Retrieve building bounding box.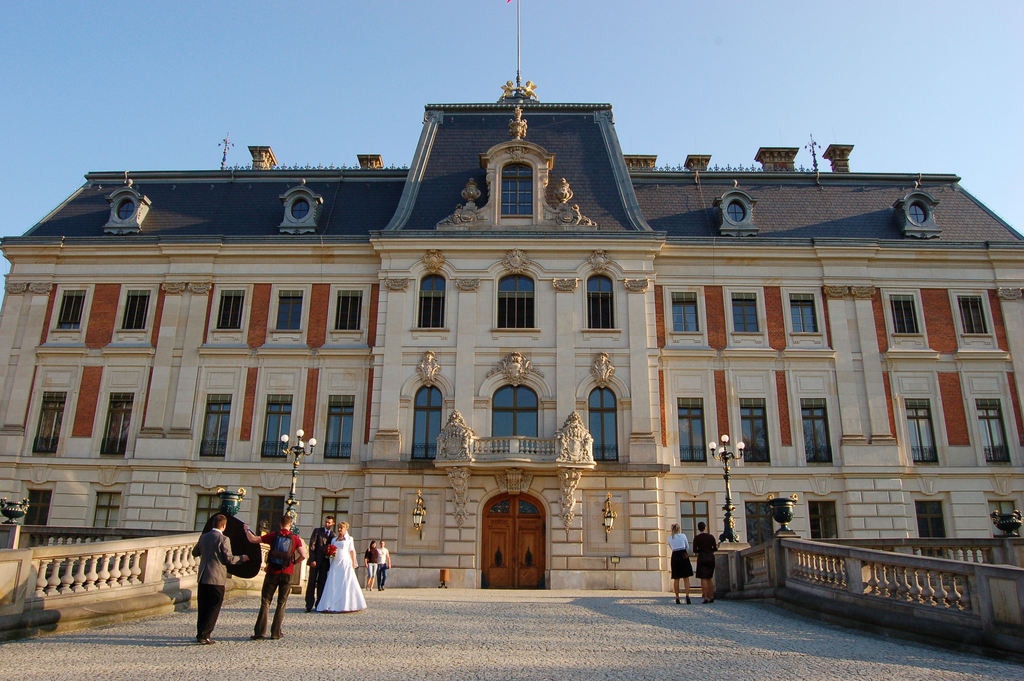
Bounding box: box=[0, 0, 1023, 594].
